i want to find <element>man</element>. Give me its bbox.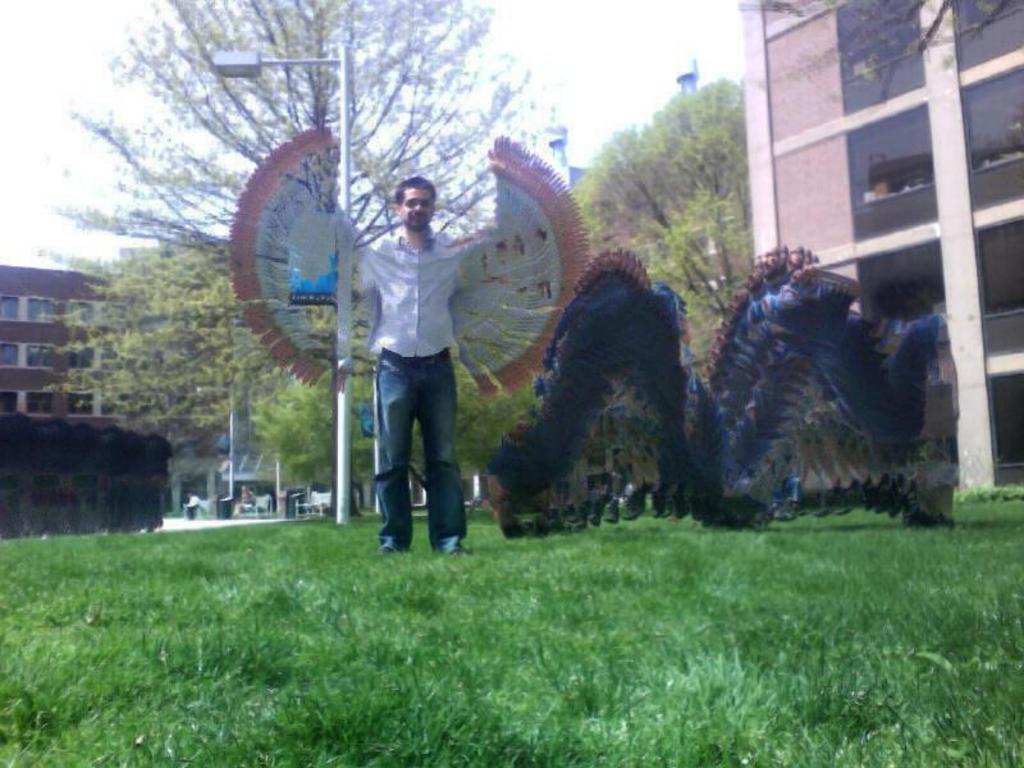
Rect(353, 182, 453, 568).
